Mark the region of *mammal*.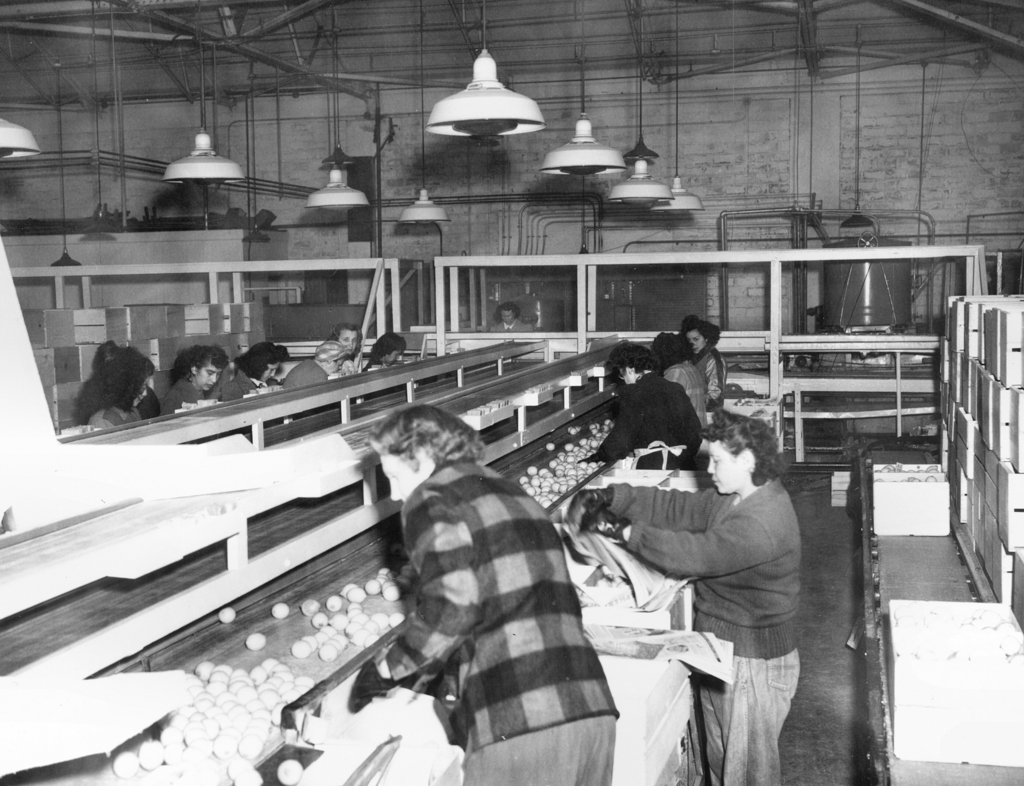
Region: <box>491,305,533,332</box>.
